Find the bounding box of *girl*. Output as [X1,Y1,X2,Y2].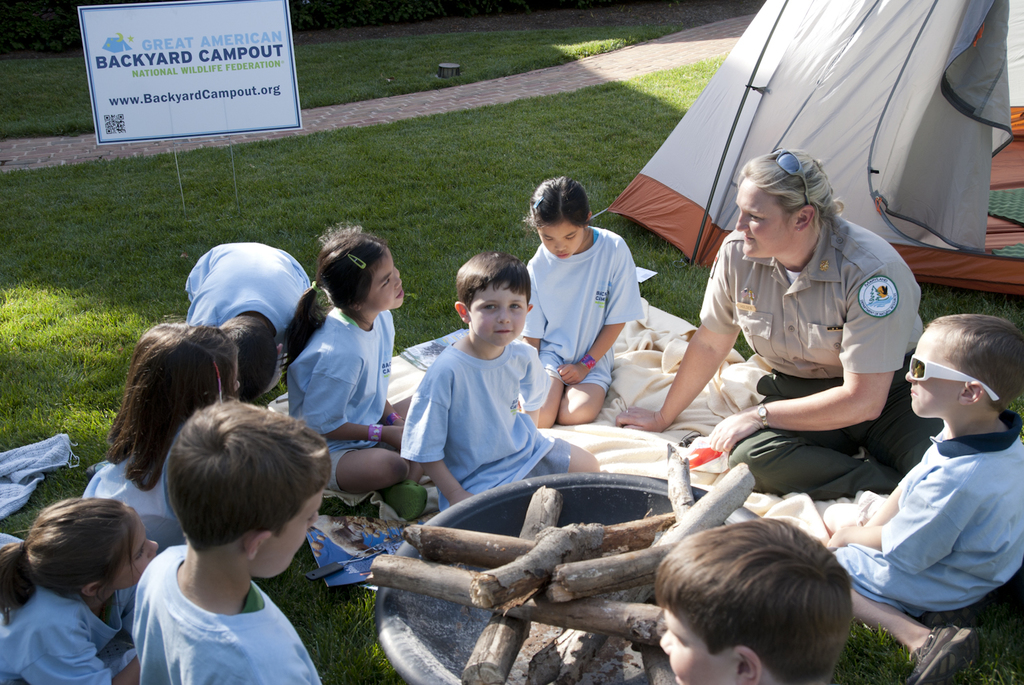
[278,223,422,521].
